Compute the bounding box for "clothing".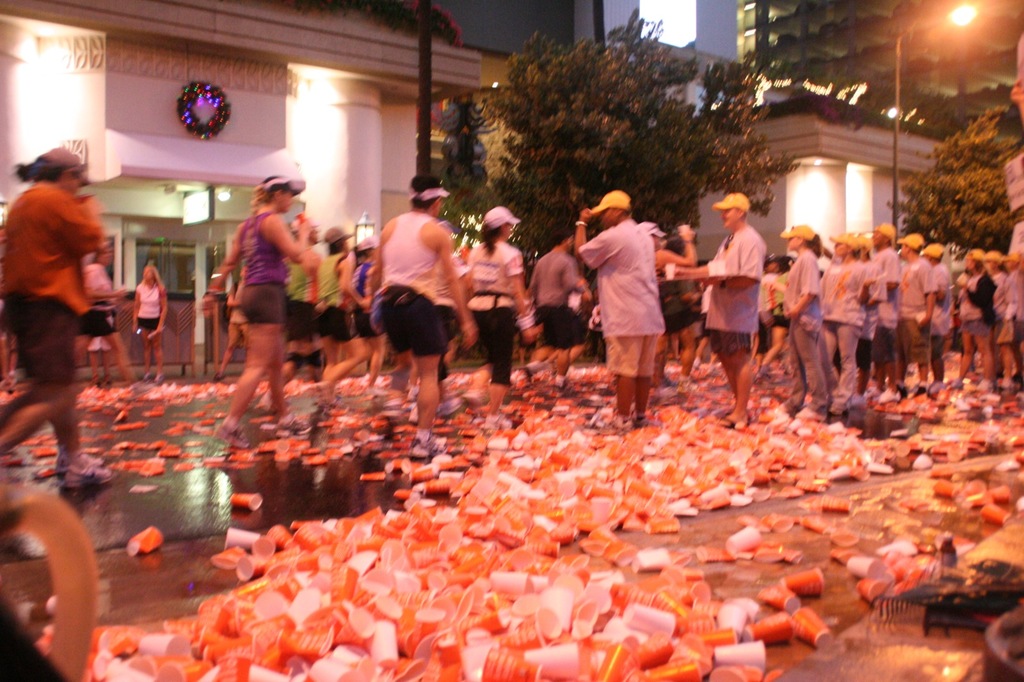
pyautogui.locateOnScreen(228, 211, 287, 327).
